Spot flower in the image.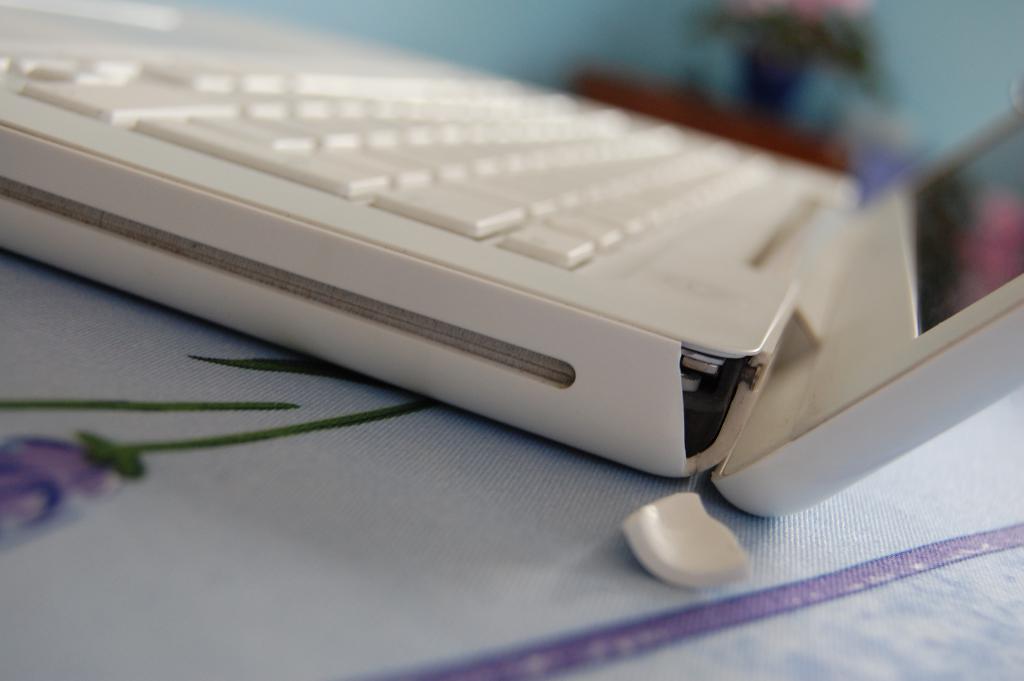
flower found at bbox=(0, 428, 138, 541).
